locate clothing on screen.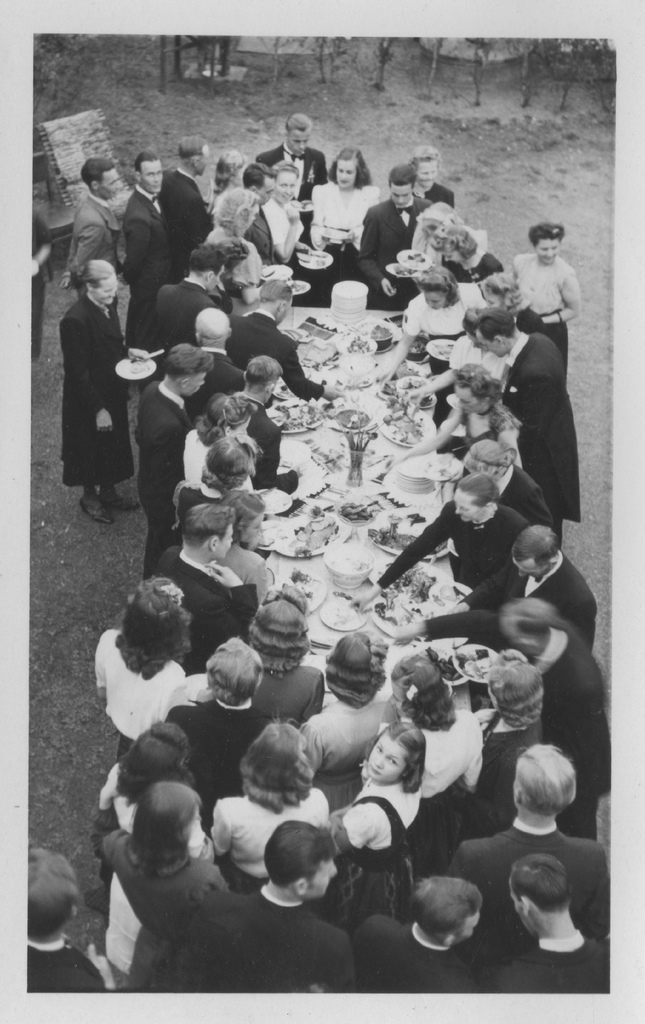
On screen at x1=149 y1=278 x2=221 y2=388.
